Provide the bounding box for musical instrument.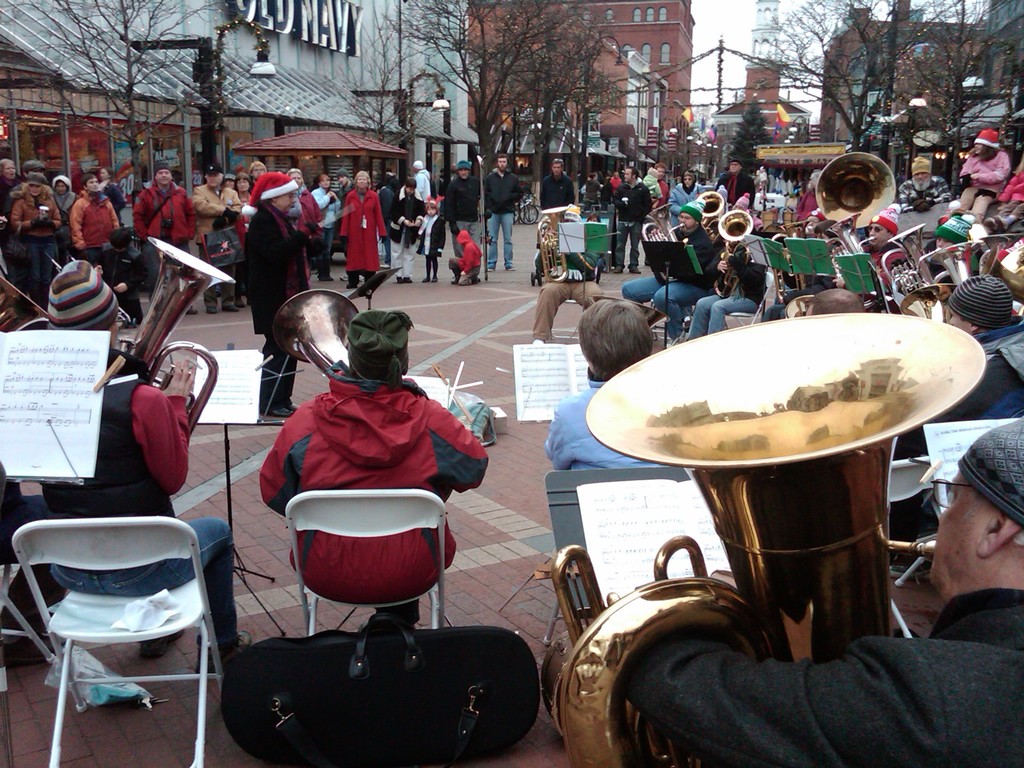
detection(810, 150, 893, 232).
